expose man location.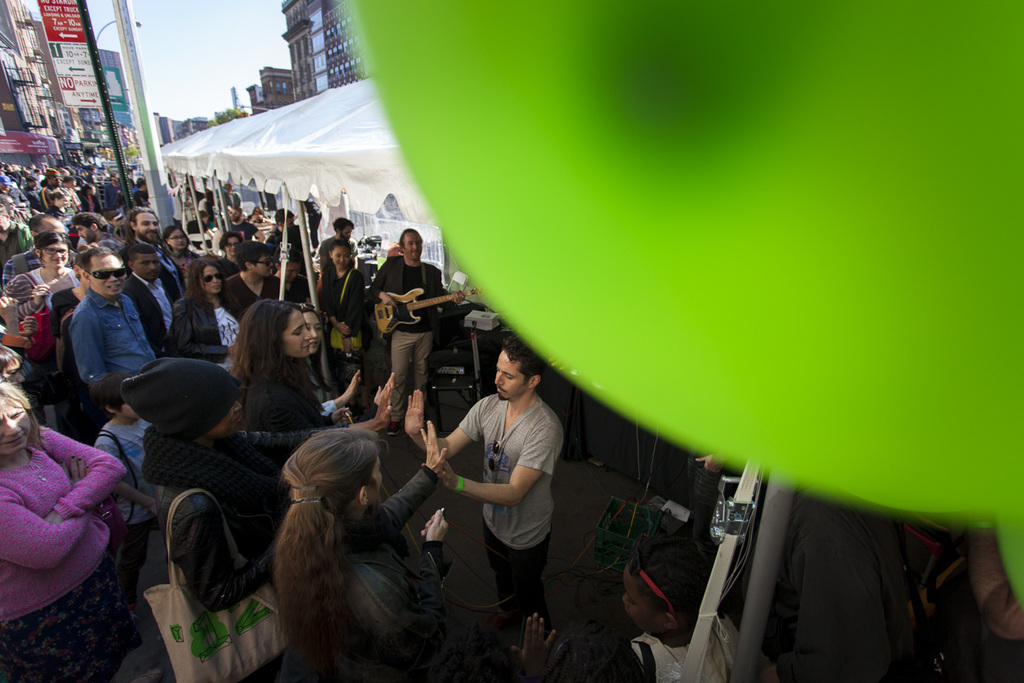
Exposed at <box>67,209,123,255</box>.
